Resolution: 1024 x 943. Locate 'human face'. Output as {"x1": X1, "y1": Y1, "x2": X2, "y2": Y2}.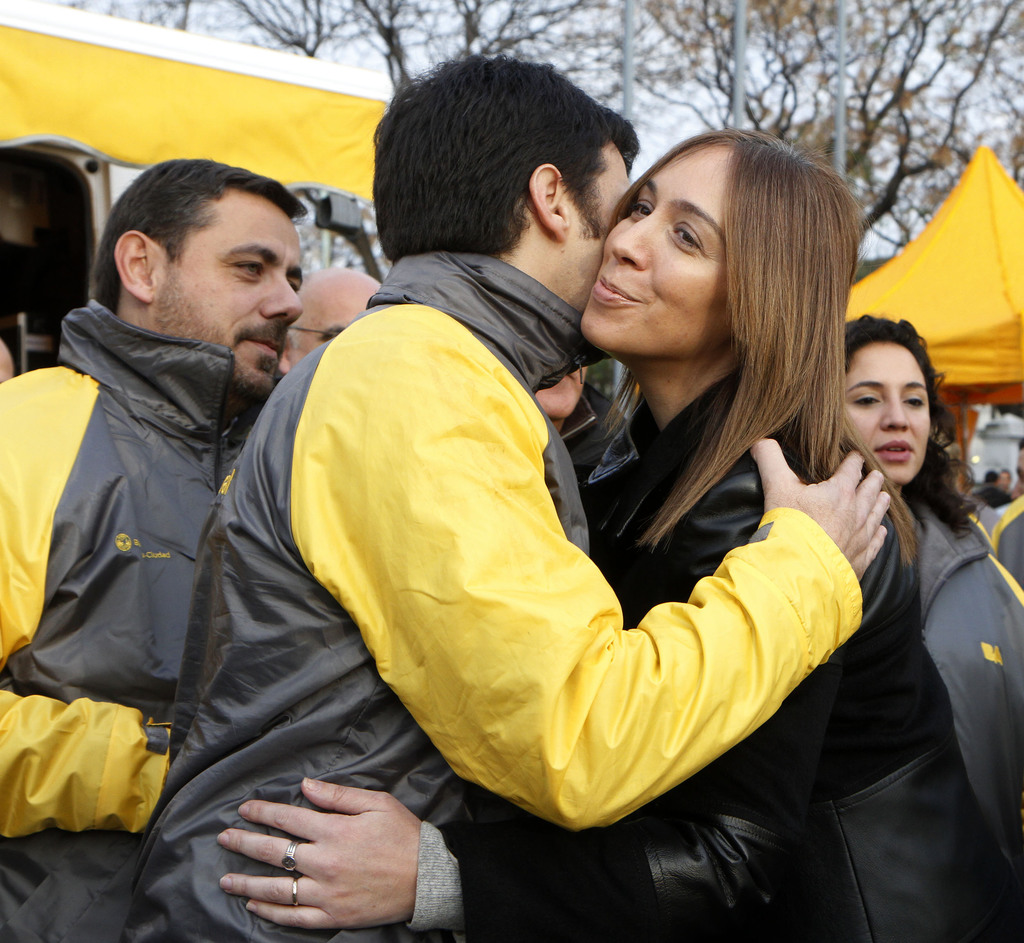
{"x1": 845, "y1": 341, "x2": 931, "y2": 488}.
